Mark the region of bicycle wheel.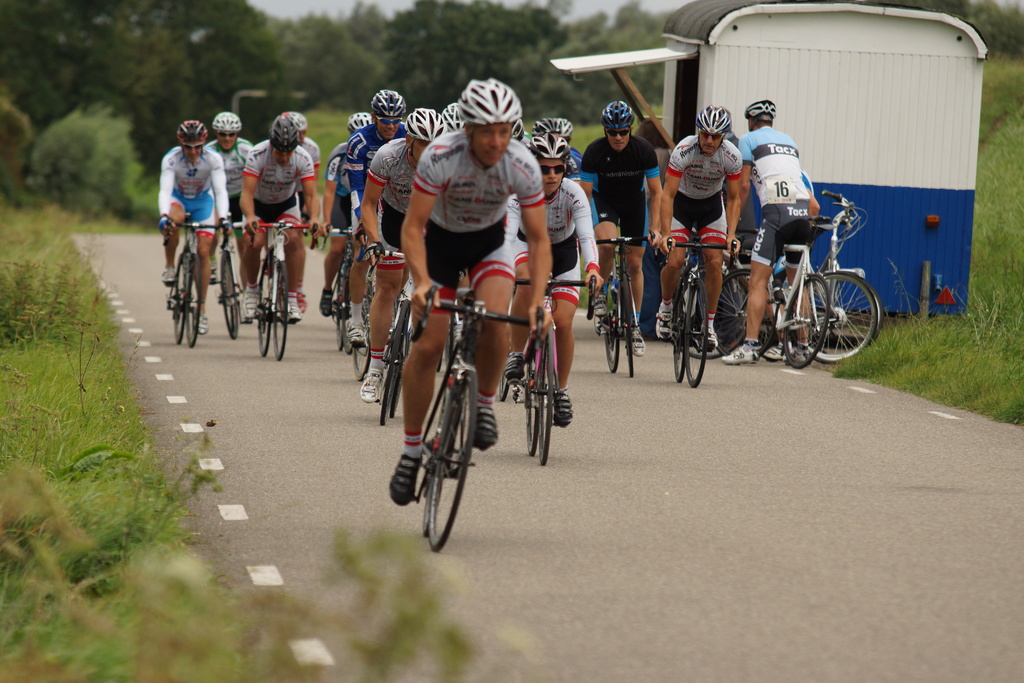
Region: bbox=(172, 256, 185, 345).
